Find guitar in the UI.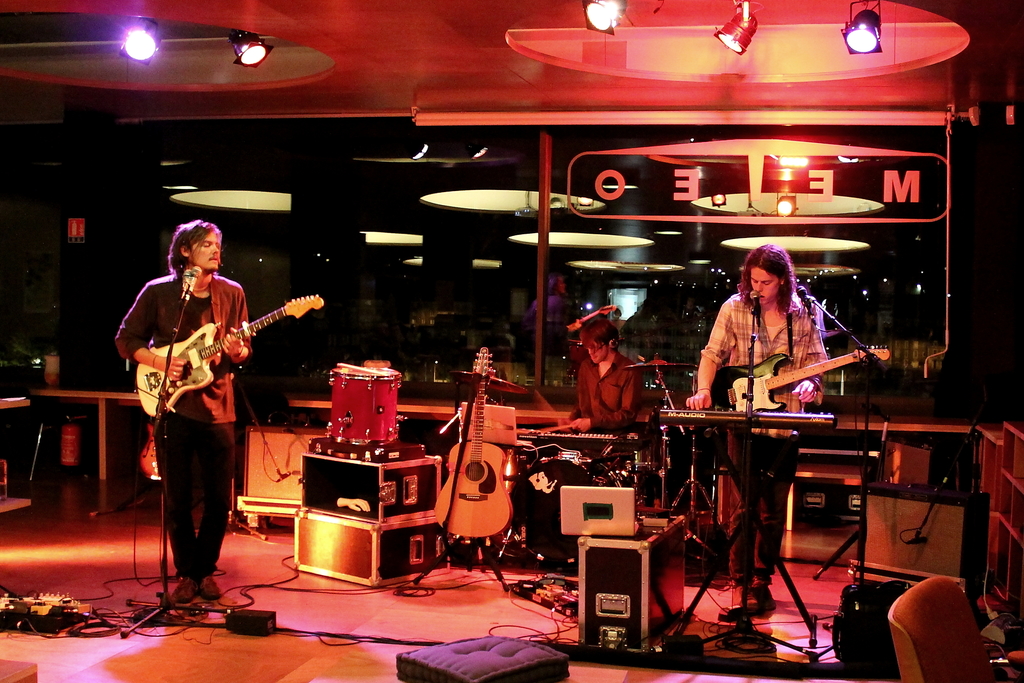
UI element at 444:346:524:545.
